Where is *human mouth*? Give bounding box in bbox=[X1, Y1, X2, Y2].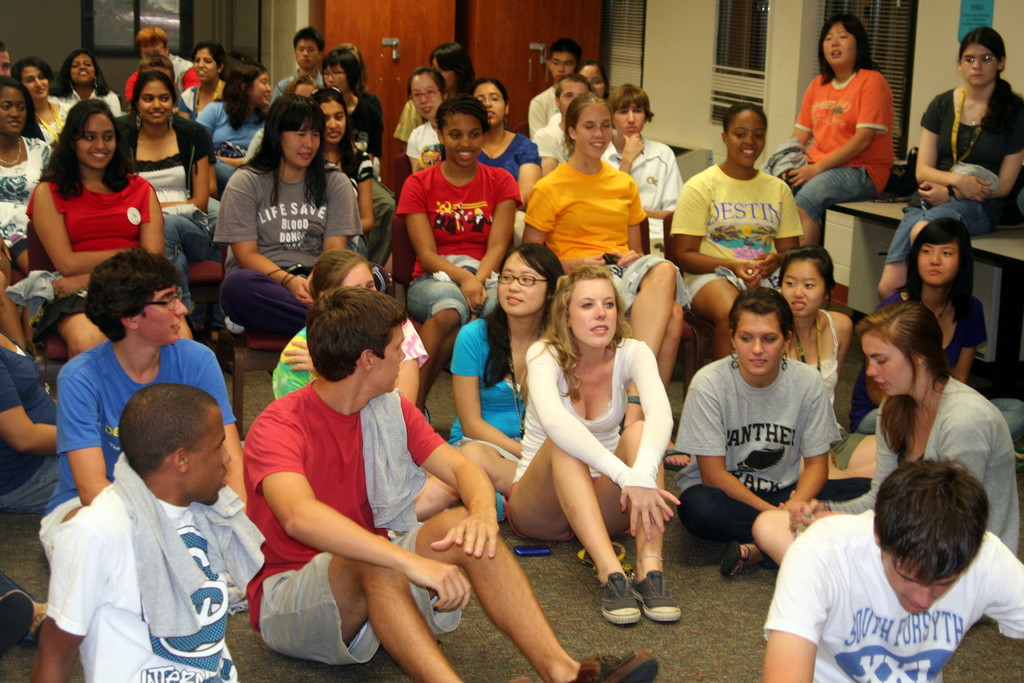
bbox=[593, 142, 604, 148].
